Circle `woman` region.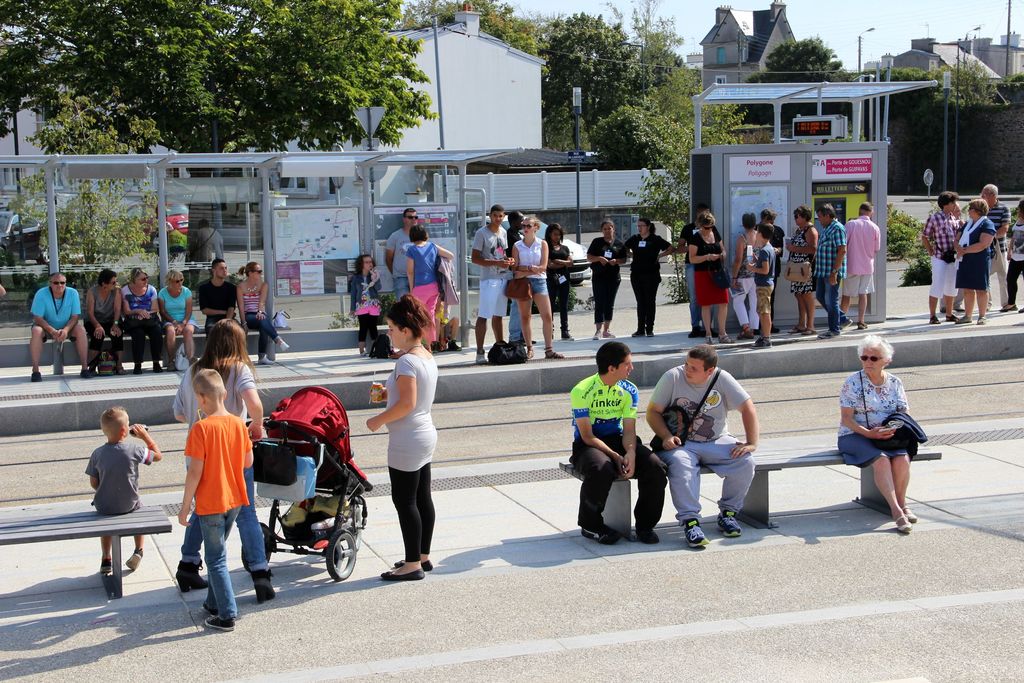
Region: detection(362, 299, 443, 588).
